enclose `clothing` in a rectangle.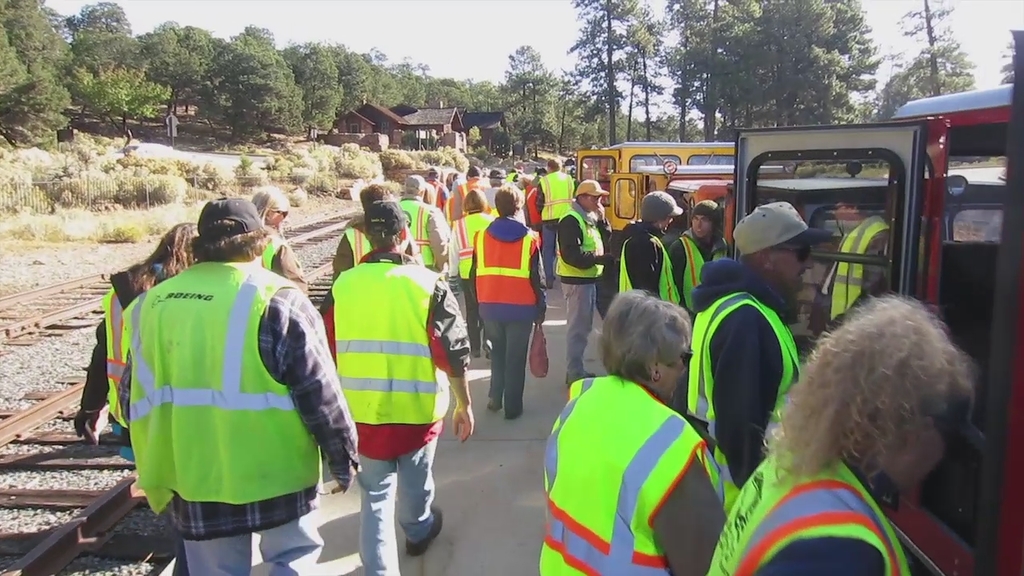
[550, 201, 609, 374].
